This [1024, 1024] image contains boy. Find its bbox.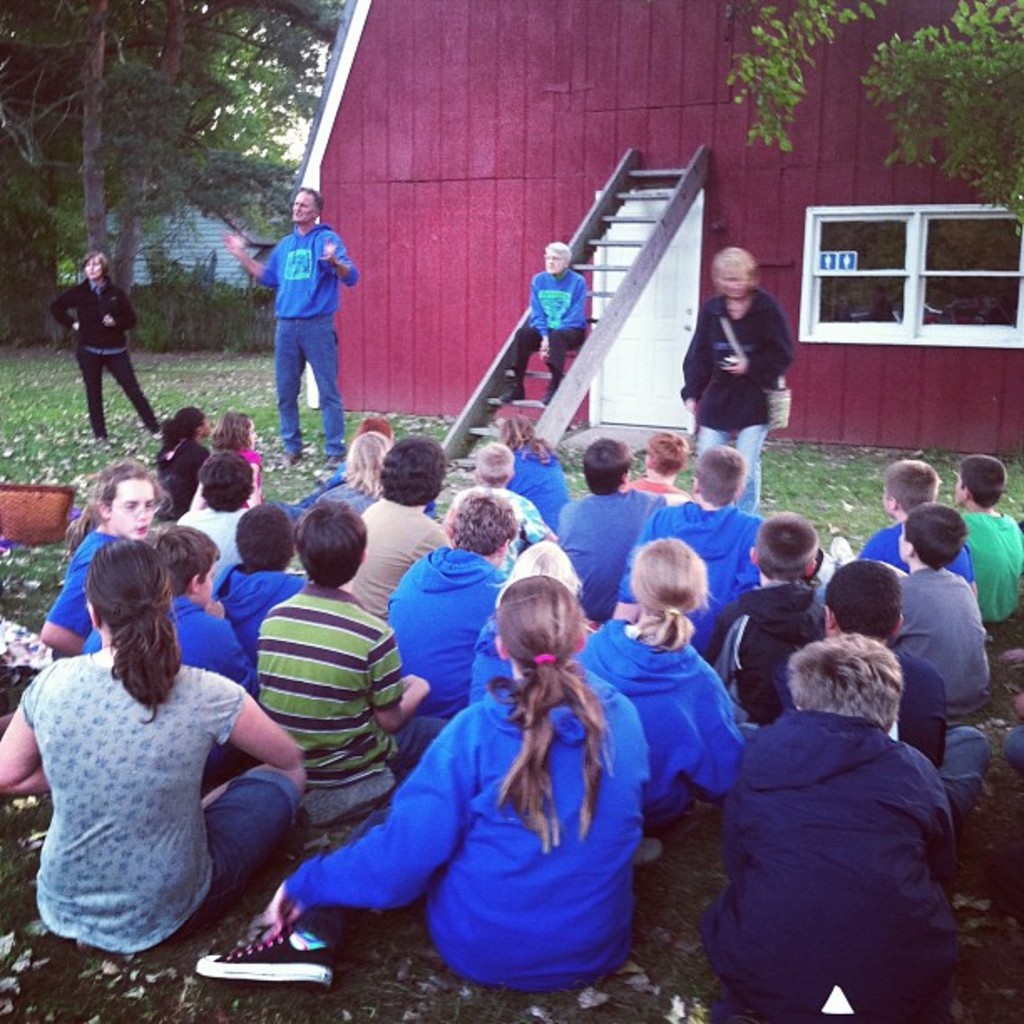
(631,428,693,507).
